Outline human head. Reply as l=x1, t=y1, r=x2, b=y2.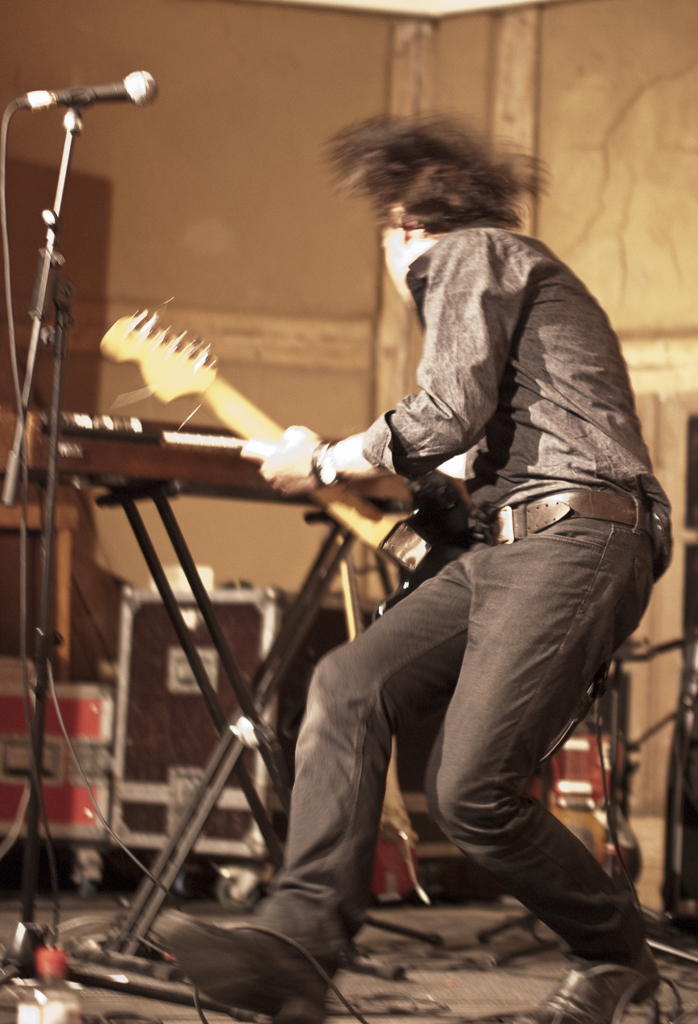
l=321, t=109, r=540, b=296.
